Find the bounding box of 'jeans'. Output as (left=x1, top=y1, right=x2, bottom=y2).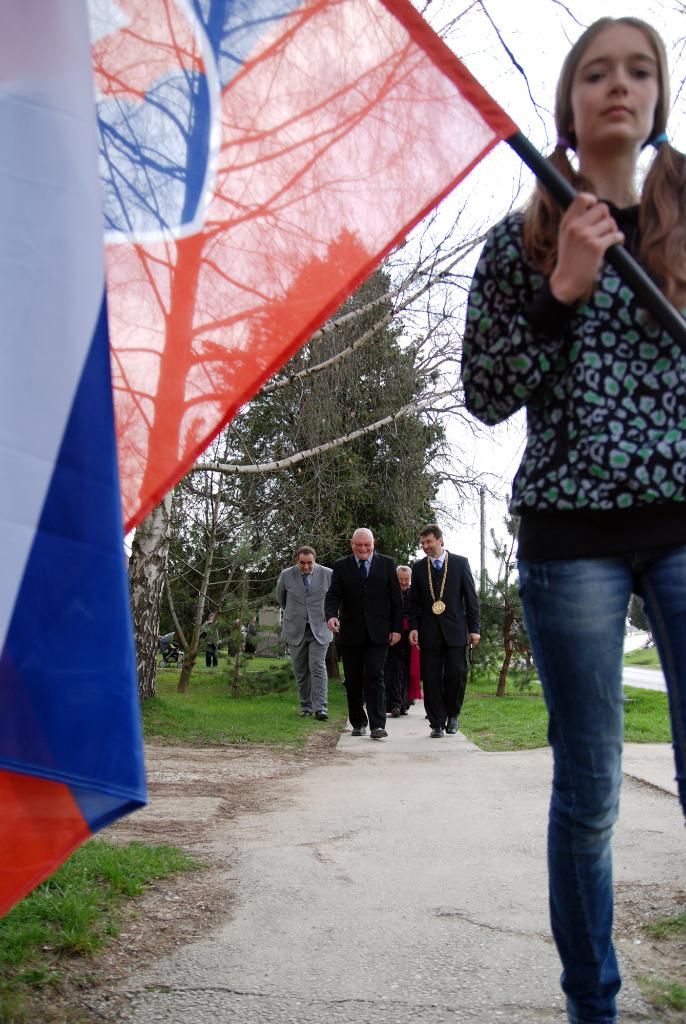
(left=347, top=646, right=398, bottom=725).
